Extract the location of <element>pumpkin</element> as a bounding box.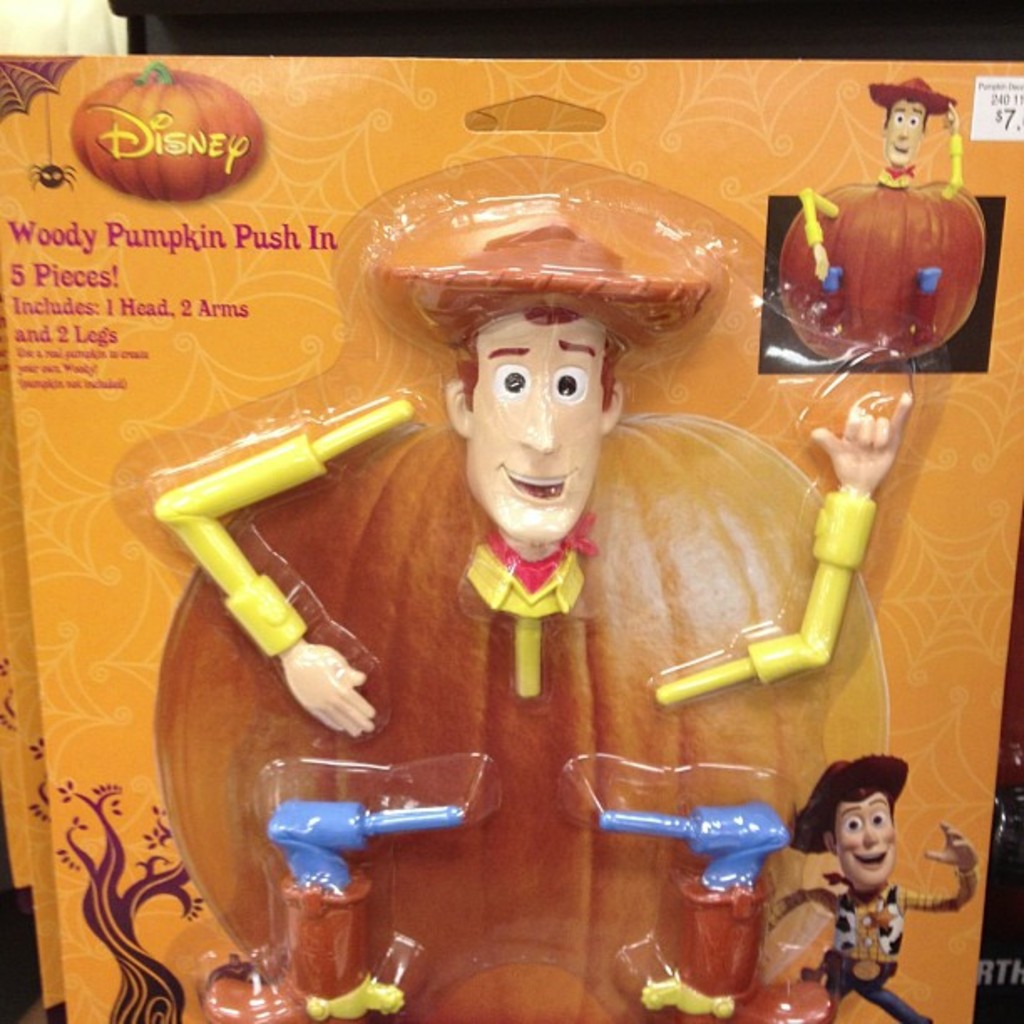
781,151,1006,365.
